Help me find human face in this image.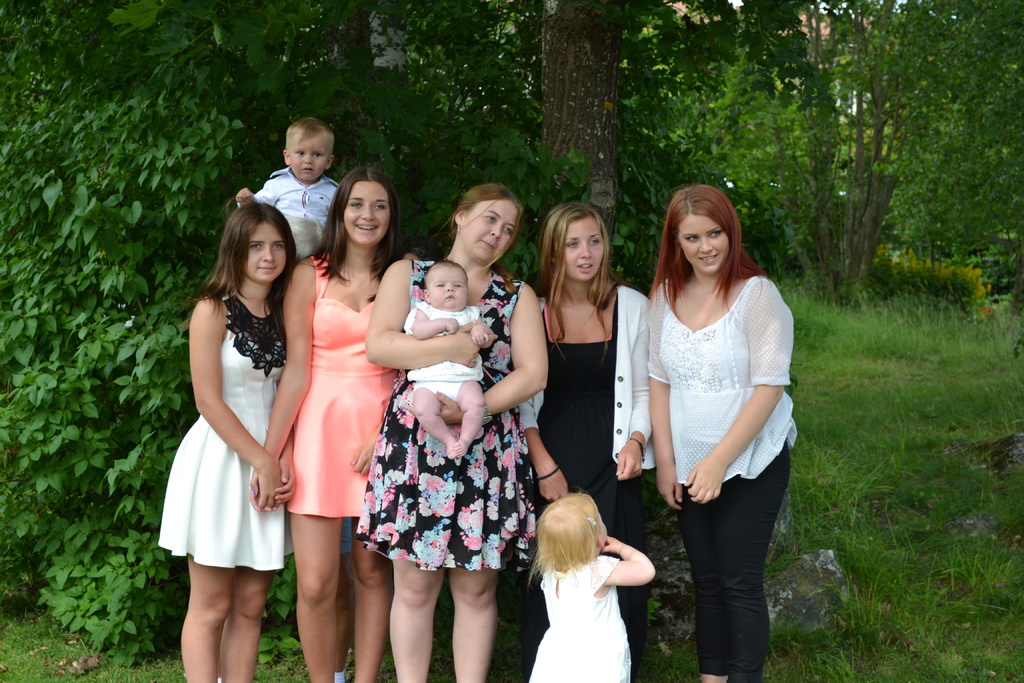
Found it: 466,199,518,268.
